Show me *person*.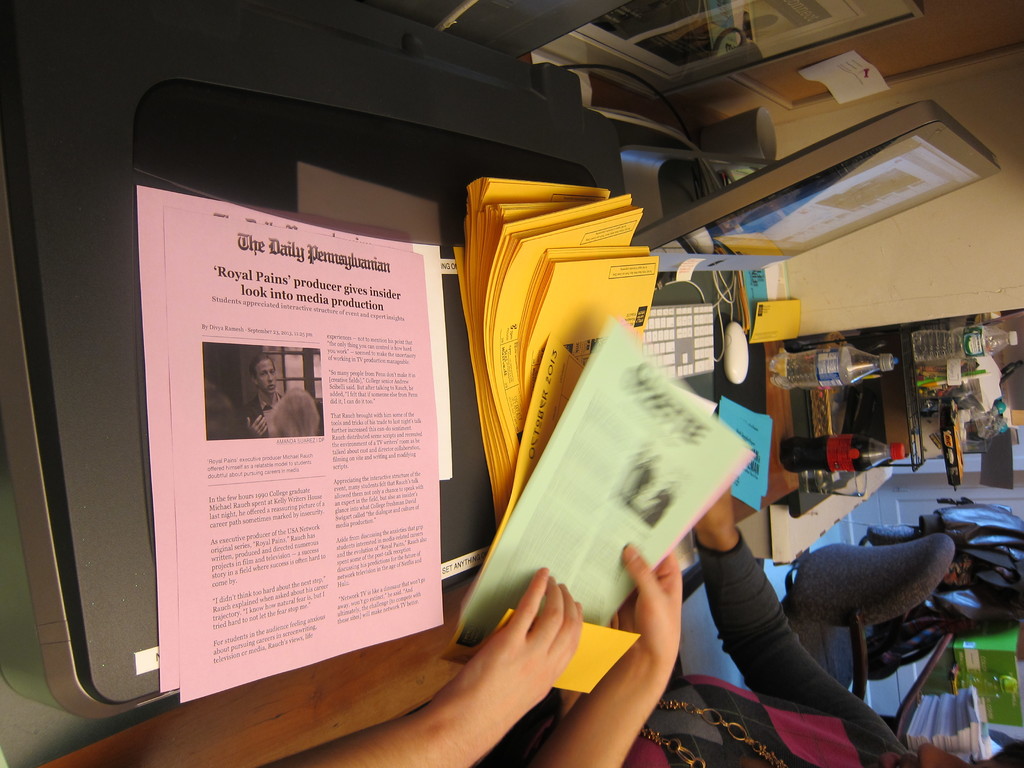
*person* is here: {"left": 237, "top": 355, "right": 287, "bottom": 438}.
